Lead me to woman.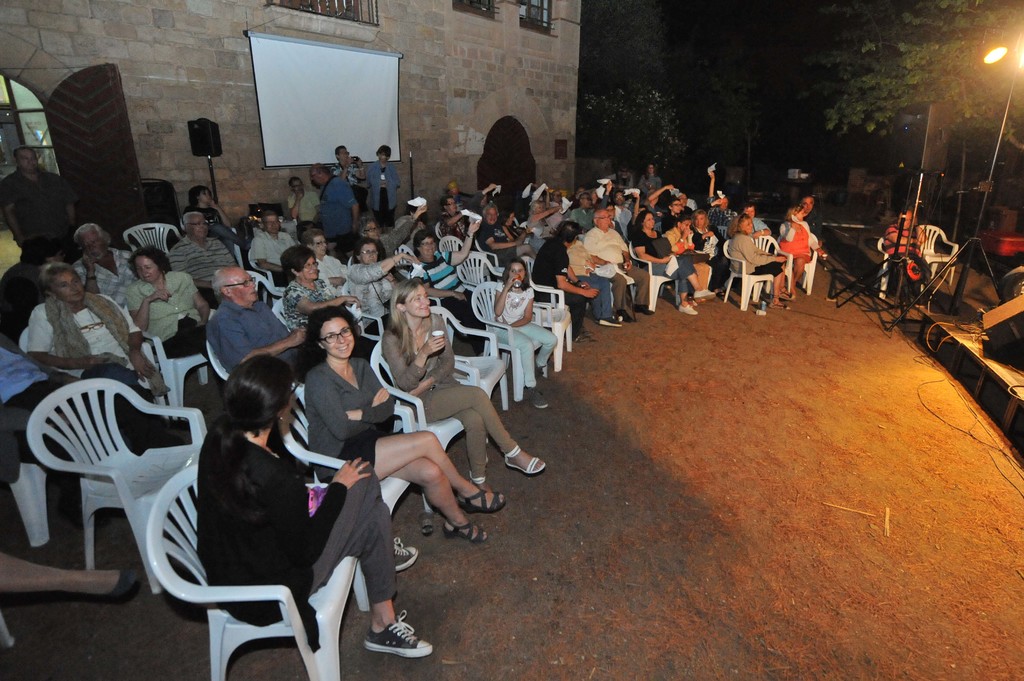
Lead to [x1=191, y1=357, x2=436, y2=662].
